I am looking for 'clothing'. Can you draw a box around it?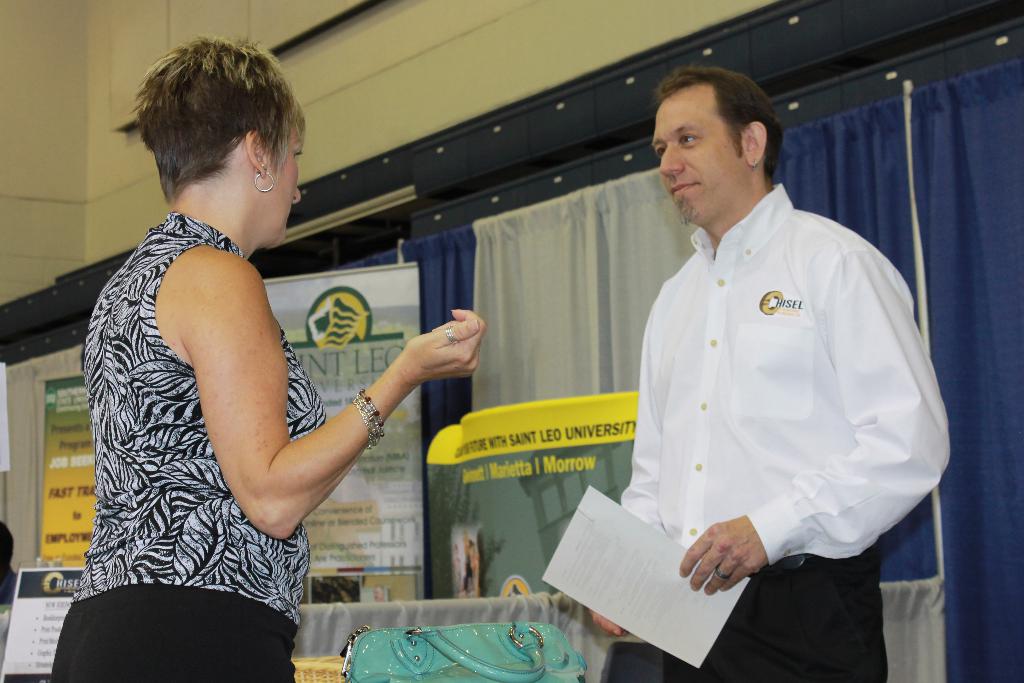
Sure, the bounding box is [614,147,941,608].
